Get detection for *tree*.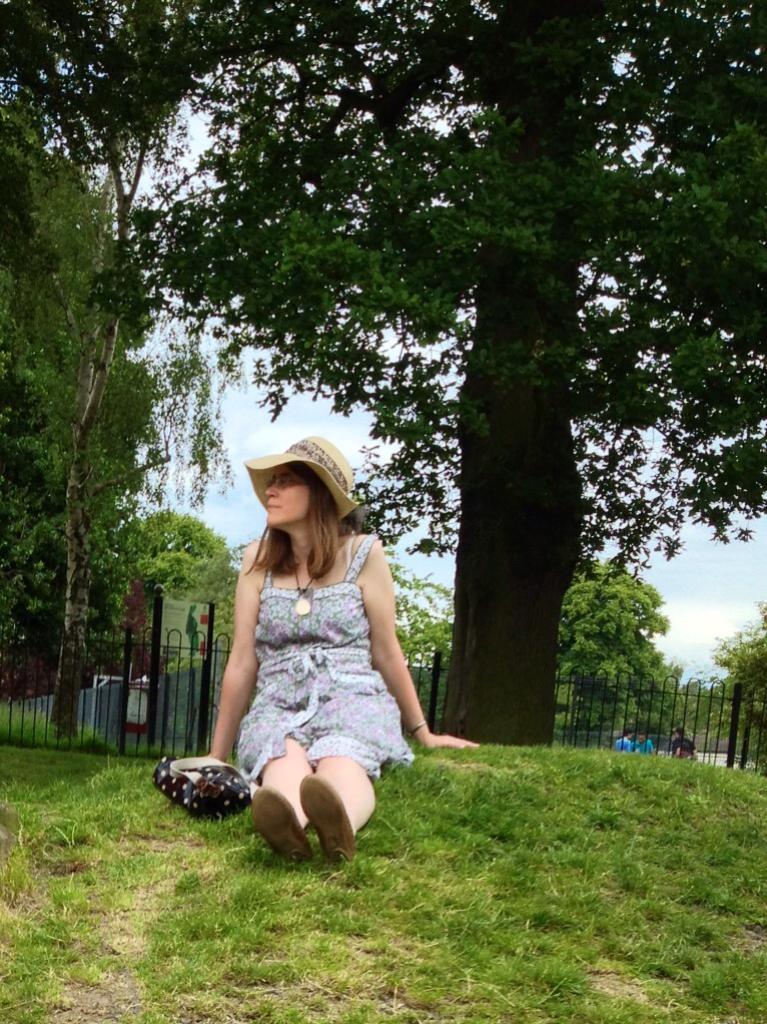
Detection: 42,49,752,798.
